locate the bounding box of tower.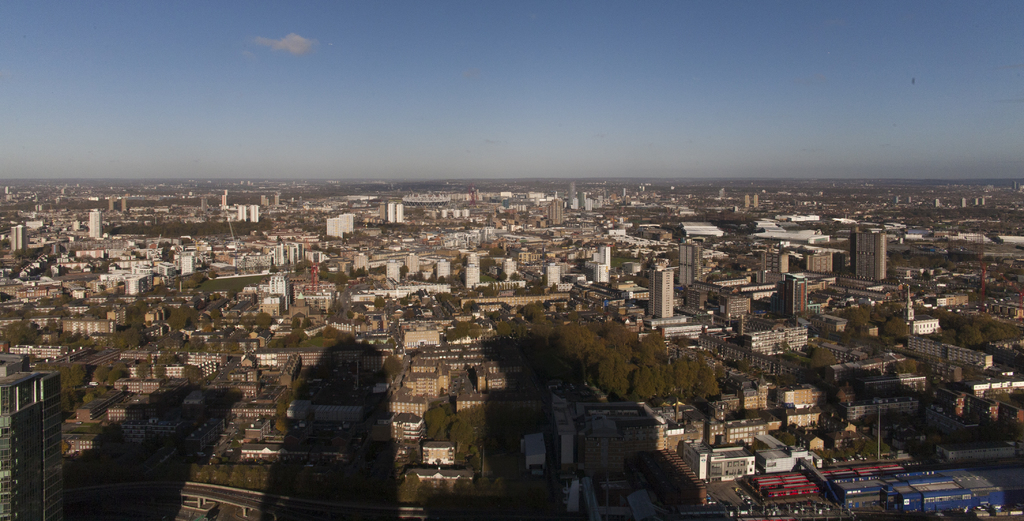
Bounding box: <bbox>0, 358, 77, 520</bbox>.
